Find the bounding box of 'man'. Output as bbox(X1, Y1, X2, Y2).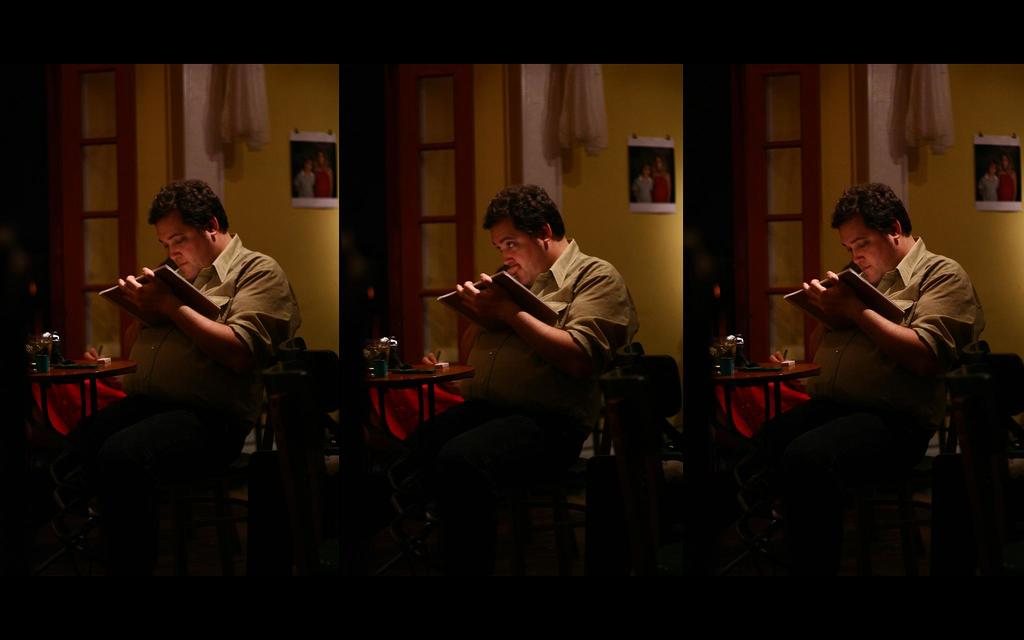
bbox(429, 175, 645, 542).
